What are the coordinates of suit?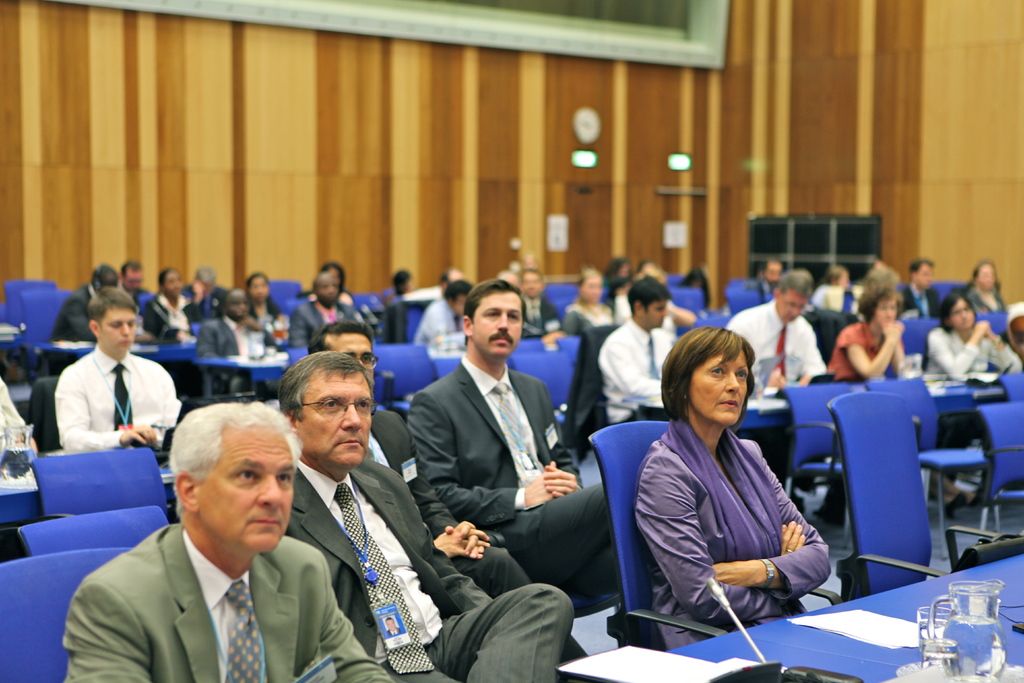
284:459:579:682.
